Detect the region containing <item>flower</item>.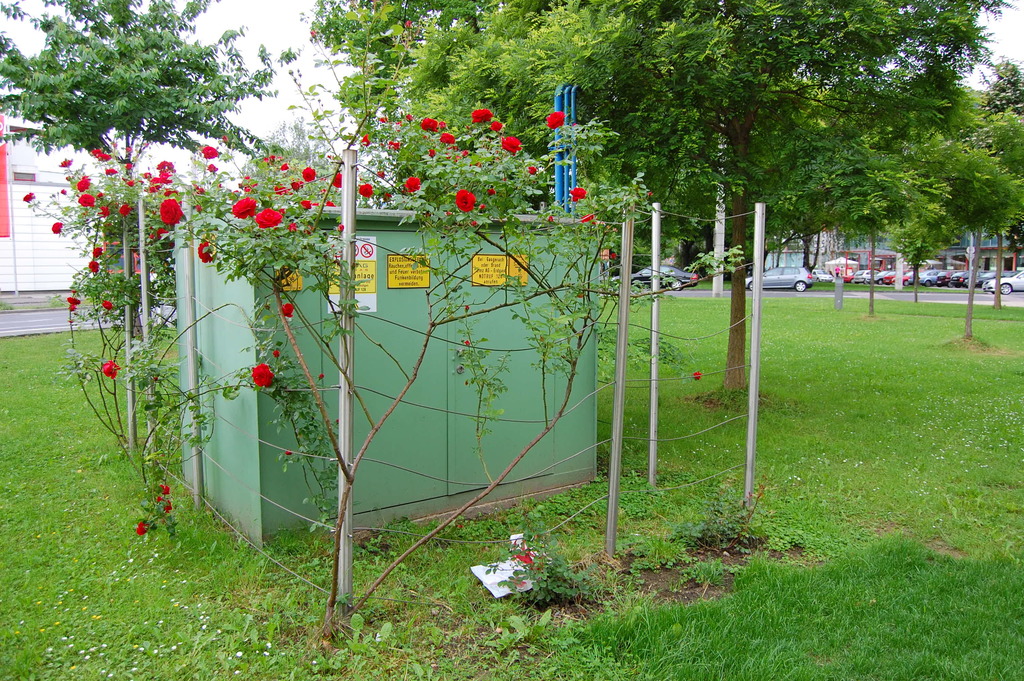
rect(266, 155, 275, 162).
